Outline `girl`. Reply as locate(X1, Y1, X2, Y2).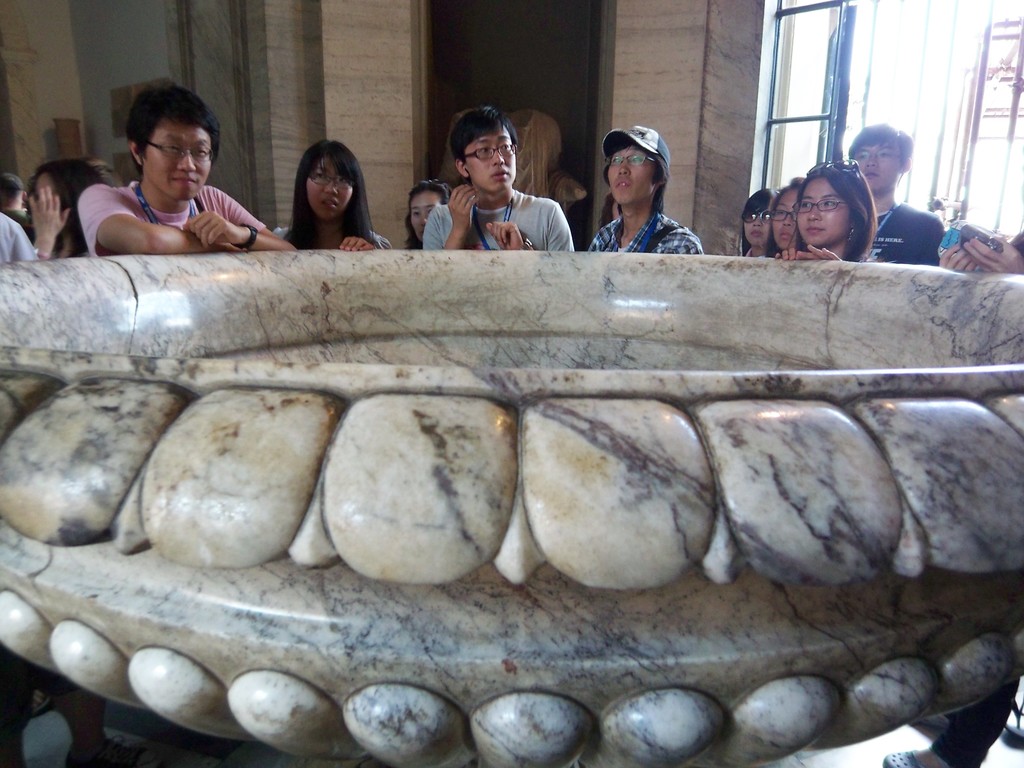
locate(271, 140, 390, 252).
